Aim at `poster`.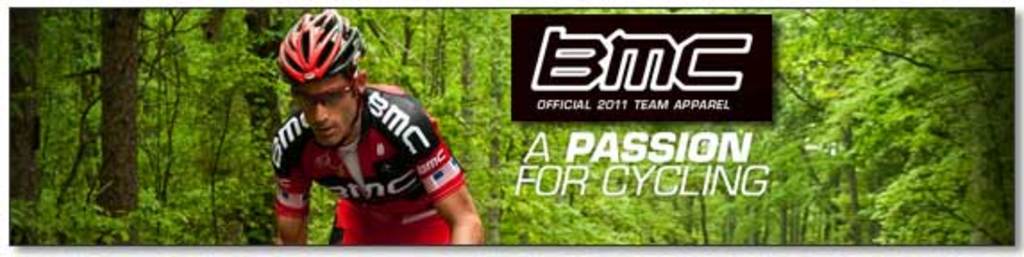
Aimed at (left=7, top=4, right=1022, bottom=250).
